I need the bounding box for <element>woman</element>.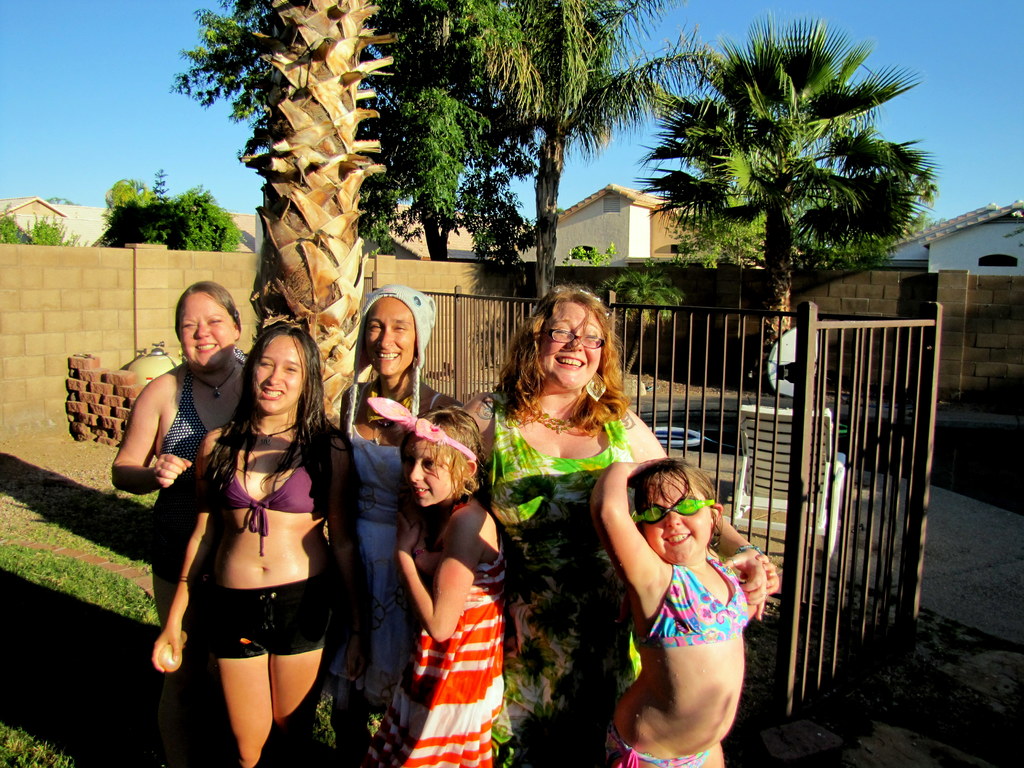
Here it is: x1=104 y1=283 x2=255 y2=621.
